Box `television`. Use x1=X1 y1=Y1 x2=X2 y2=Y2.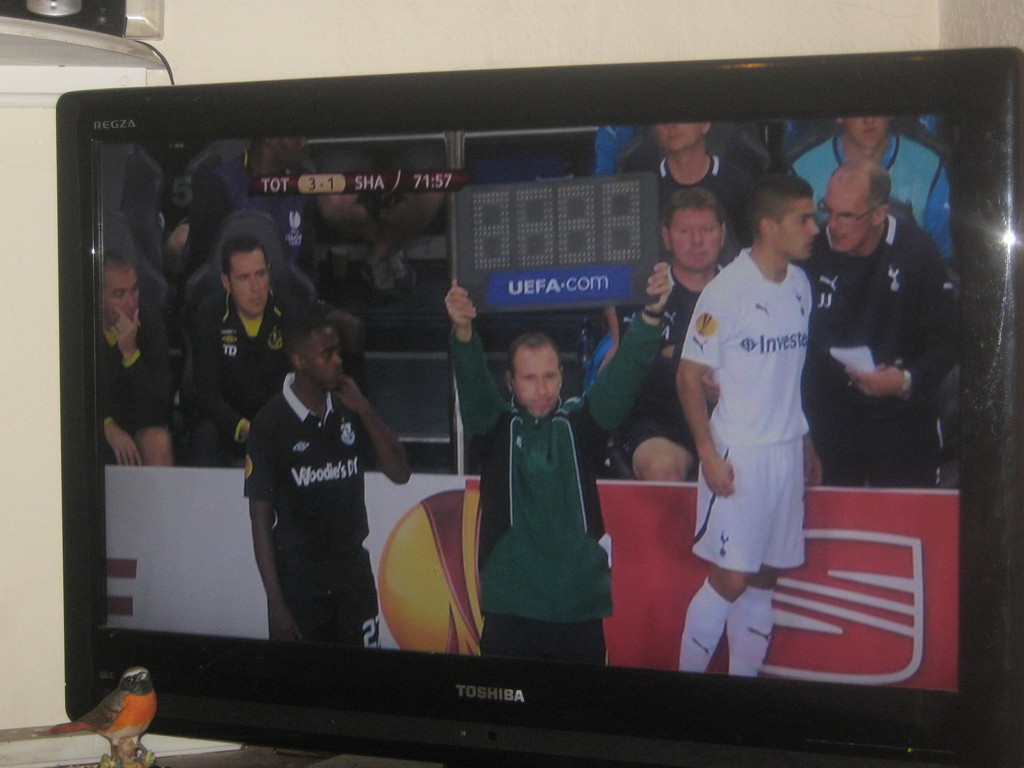
x1=56 y1=47 x2=1023 y2=767.
